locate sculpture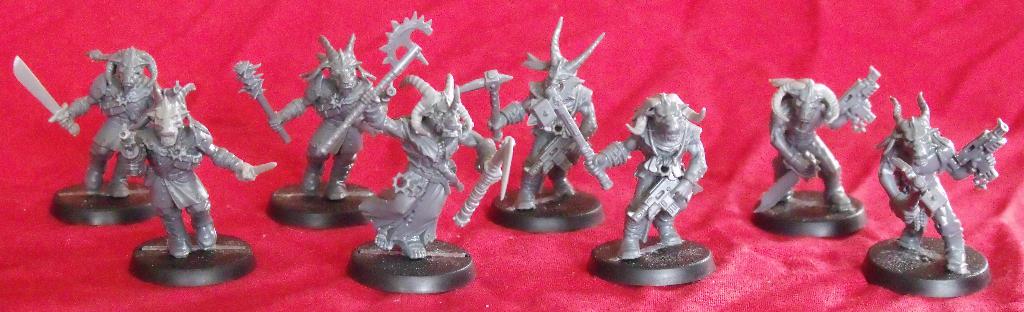
7/38/155/224
